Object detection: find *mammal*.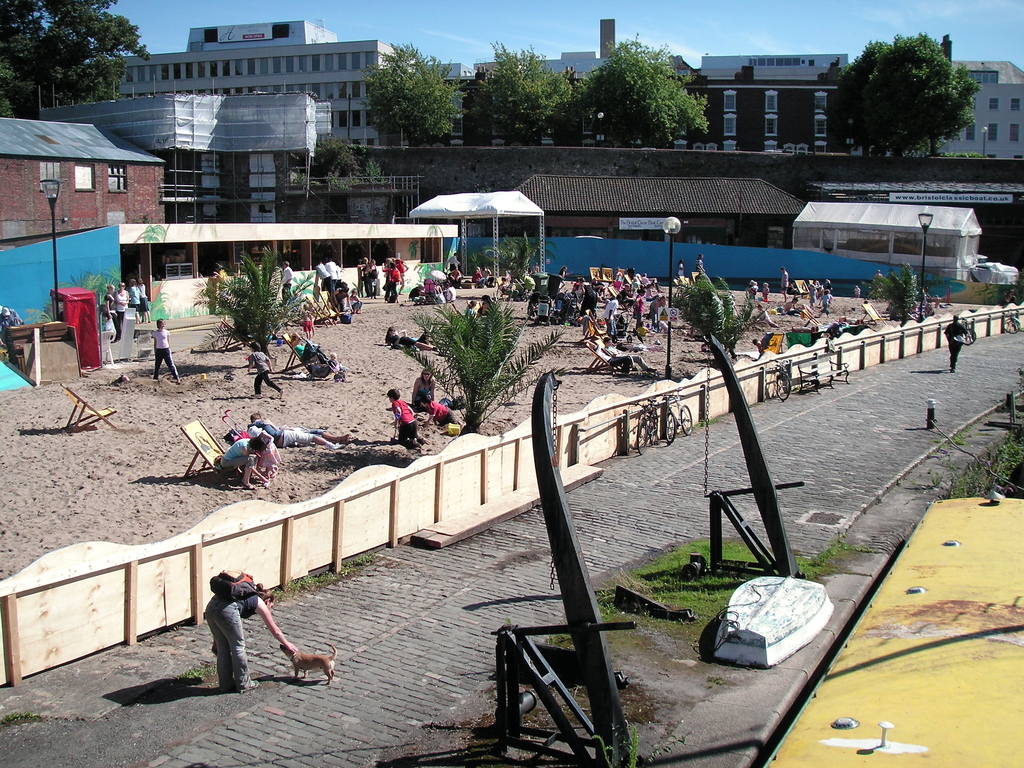
bbox(840, 311, 867, 323).
